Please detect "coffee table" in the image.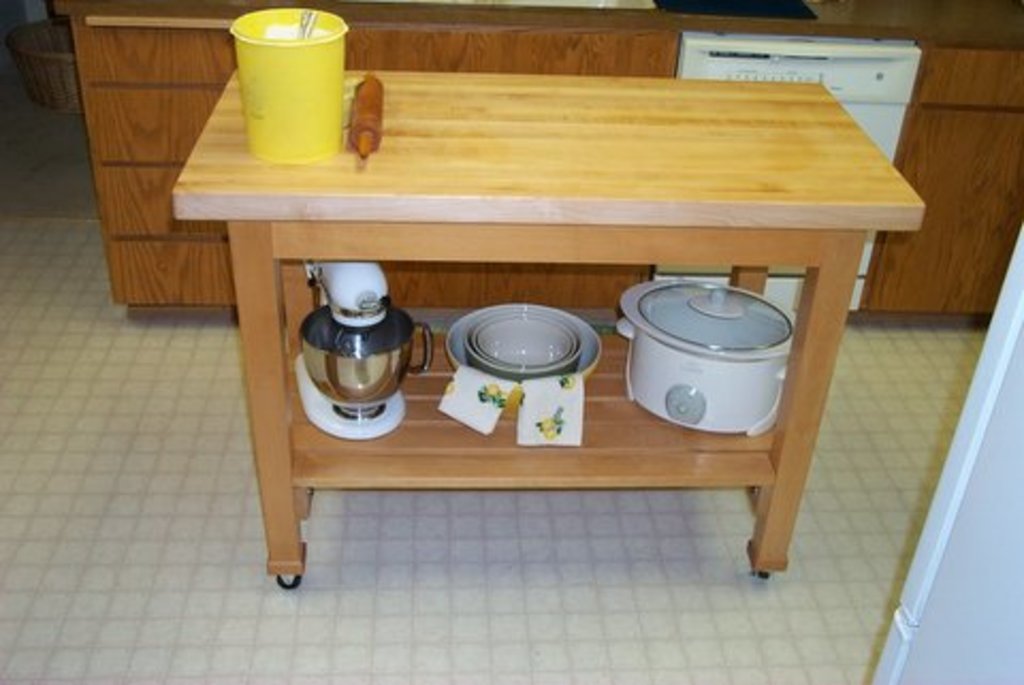
pyautogui.locateOnScreen(154, 58, 922, 619).
